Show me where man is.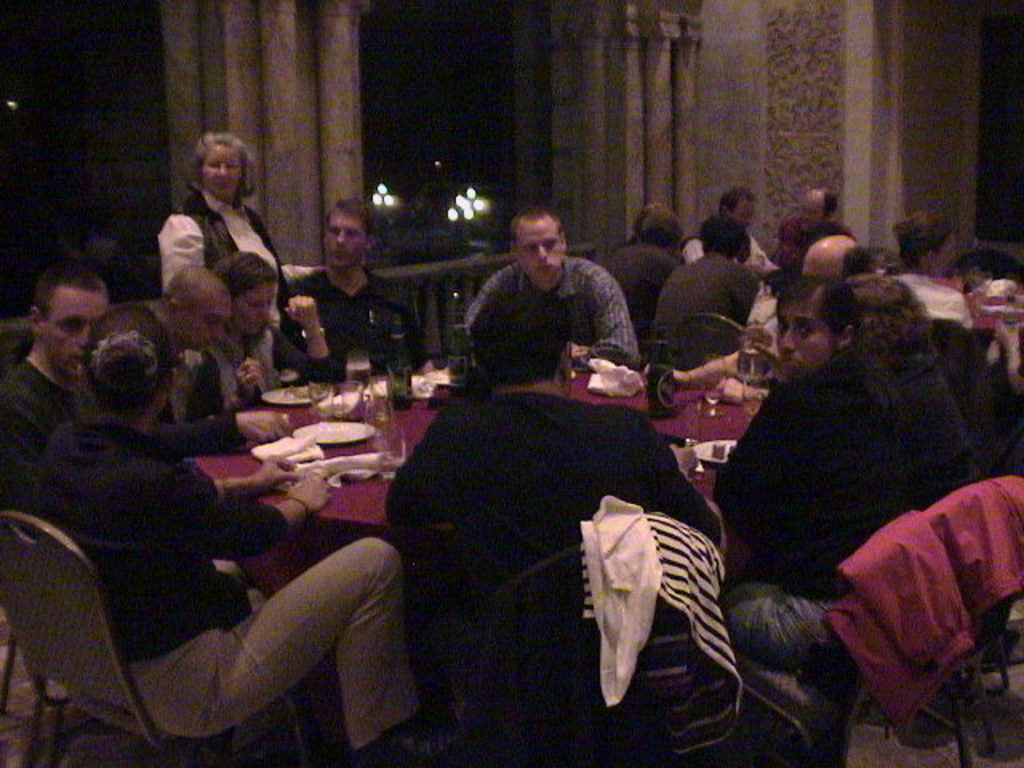
man is at bbox=(107, 266, 285, 450).
